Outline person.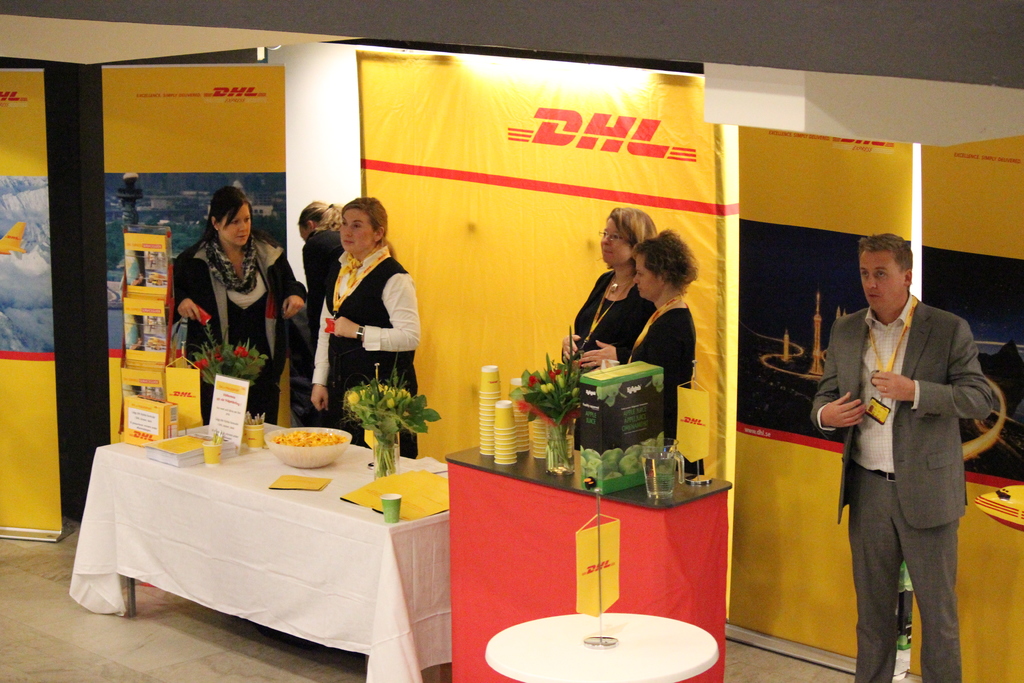
Outline: crop(177, 184, 307, 425).
